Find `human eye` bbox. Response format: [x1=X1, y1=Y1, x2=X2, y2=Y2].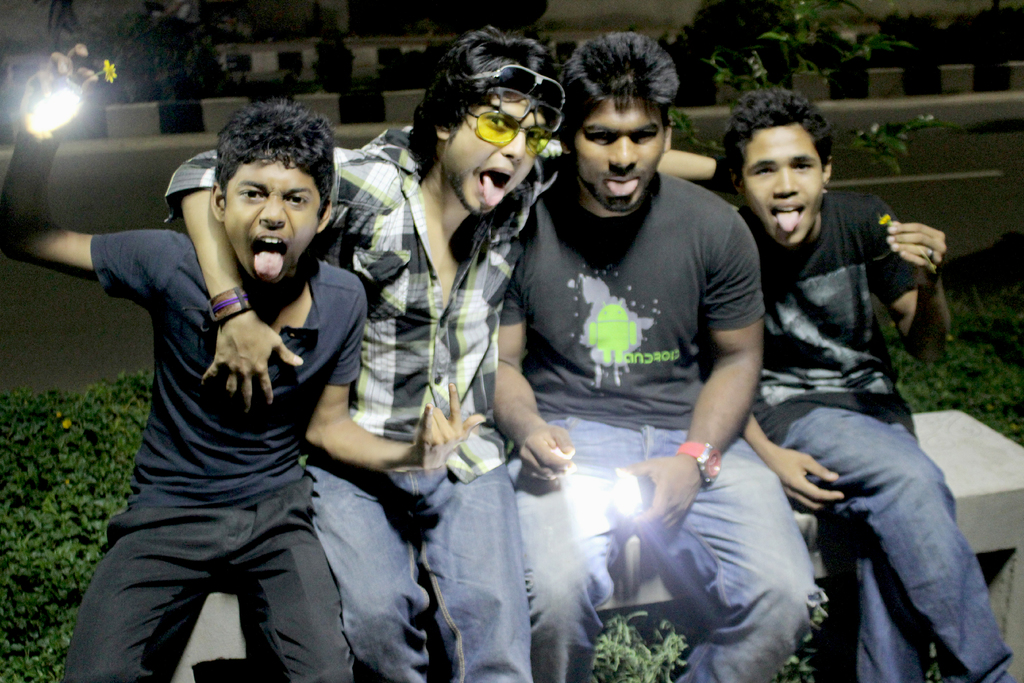
[x1=635, y1=126, x2=657, y2=143].
